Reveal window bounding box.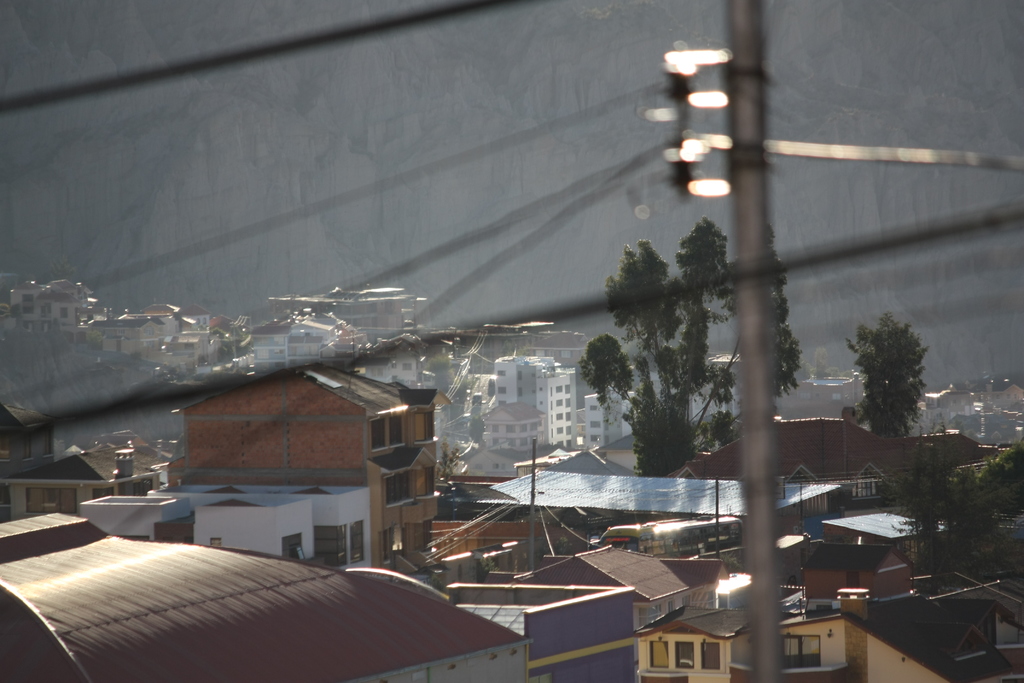
Revealed: l=92, t=488, r=116, b=500.
